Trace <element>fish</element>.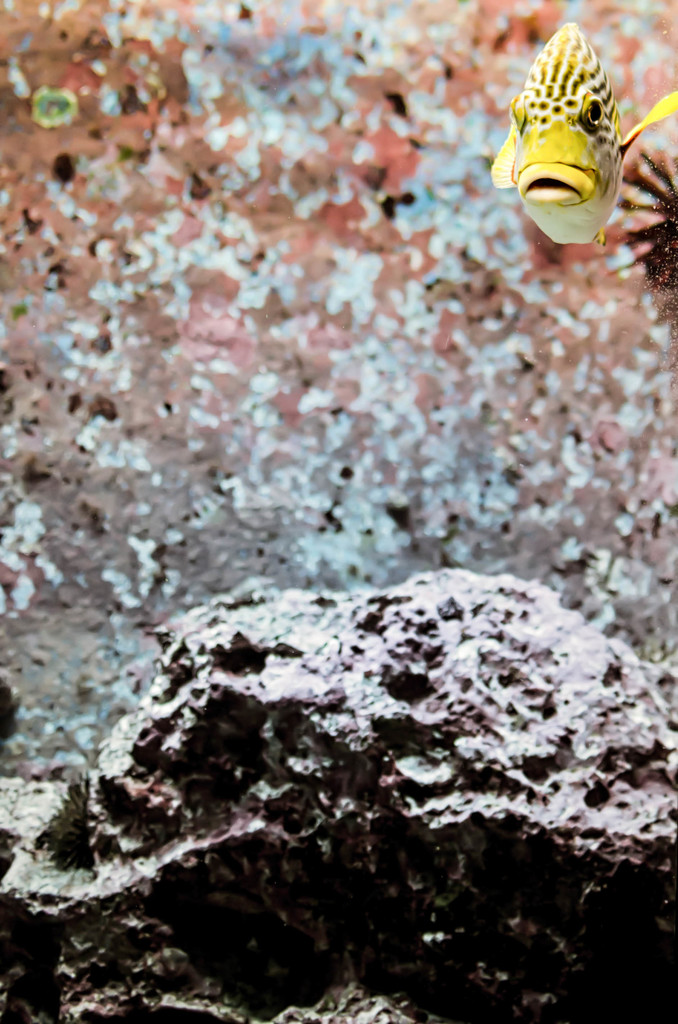
Traced to {"x1": 501, "y1": 14, "x2": 649, "y2": 236}.
